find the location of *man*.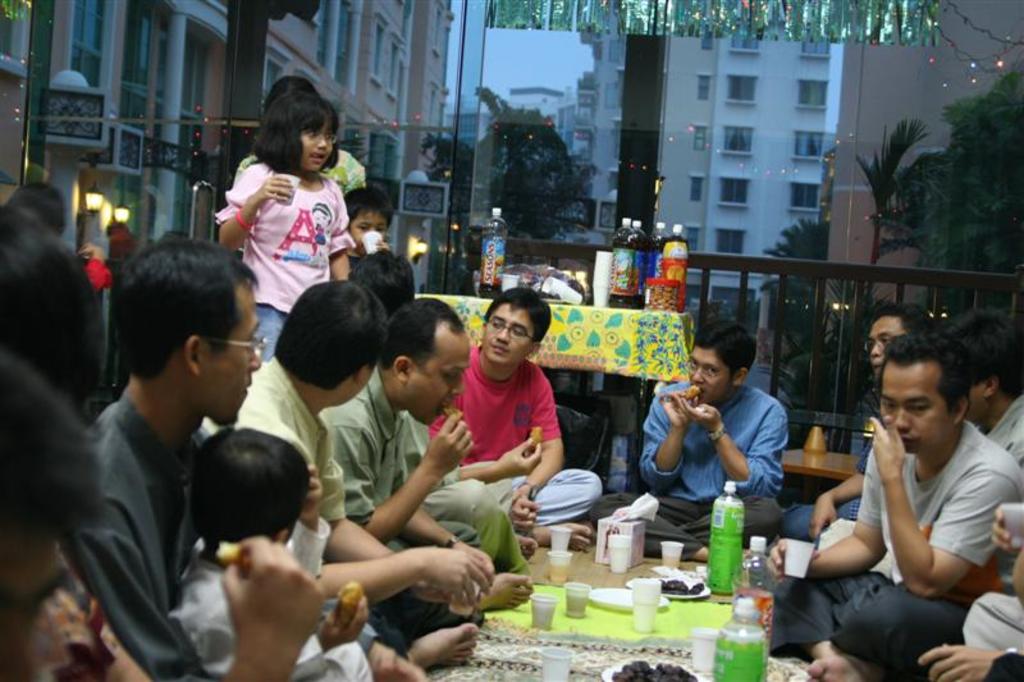
Location: {"x1": 47, "y1": 226, "x2": 291, "y2": 681}.
